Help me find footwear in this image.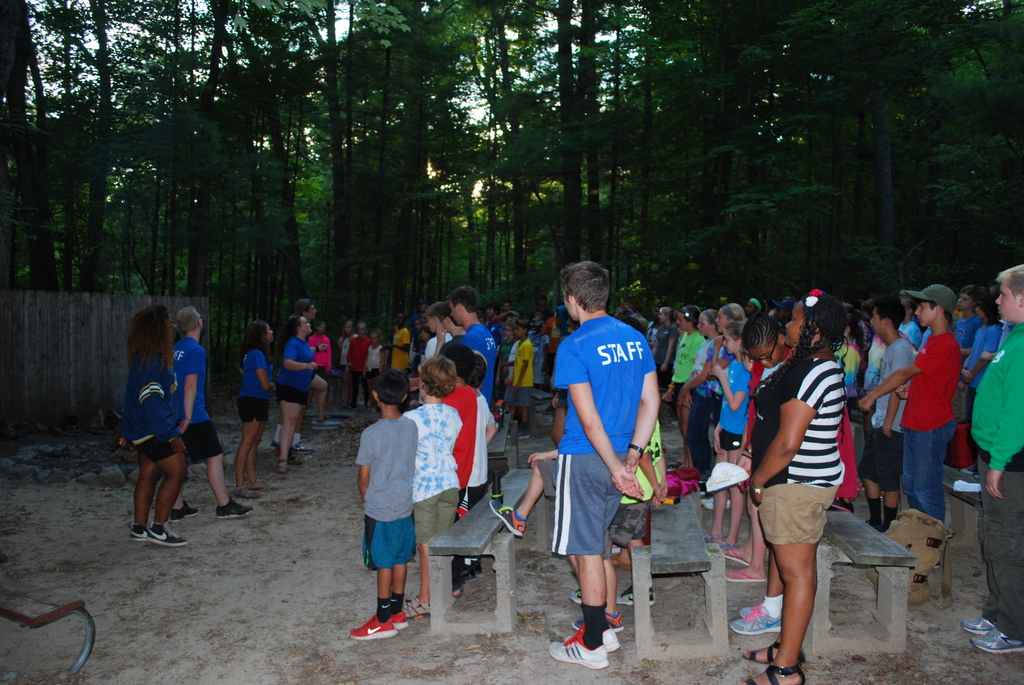
Found it: <region>292, 442, 317, 455</region>.
